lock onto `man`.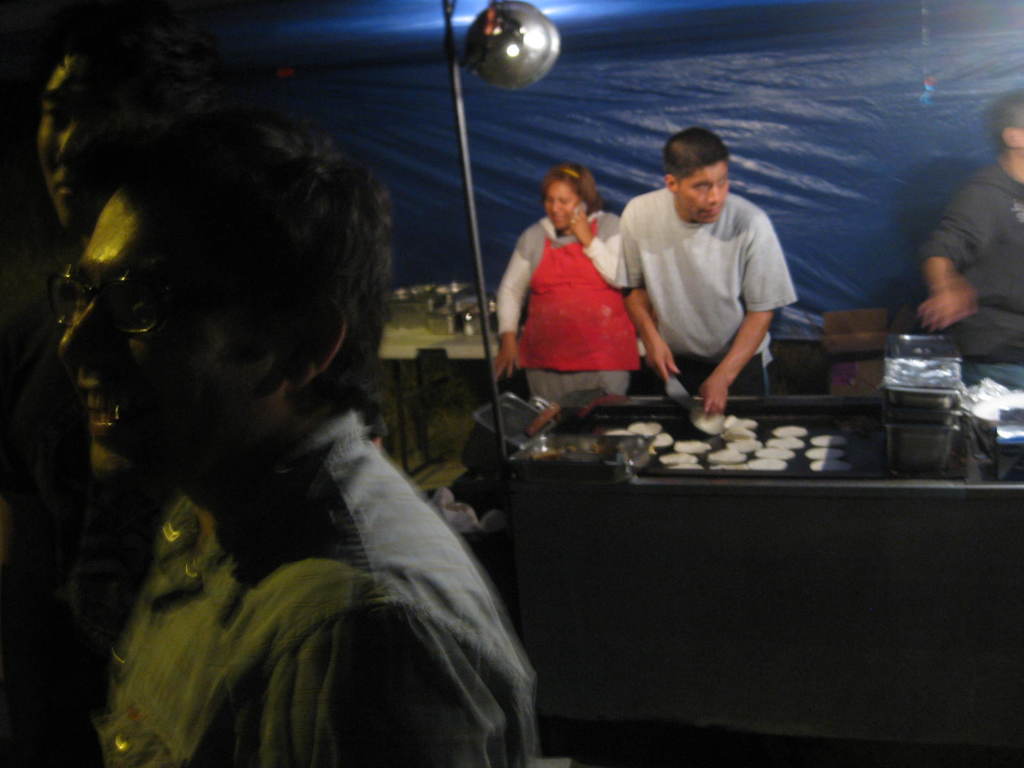
Locked: left=920, top=93, right=1023, bottom=383.
